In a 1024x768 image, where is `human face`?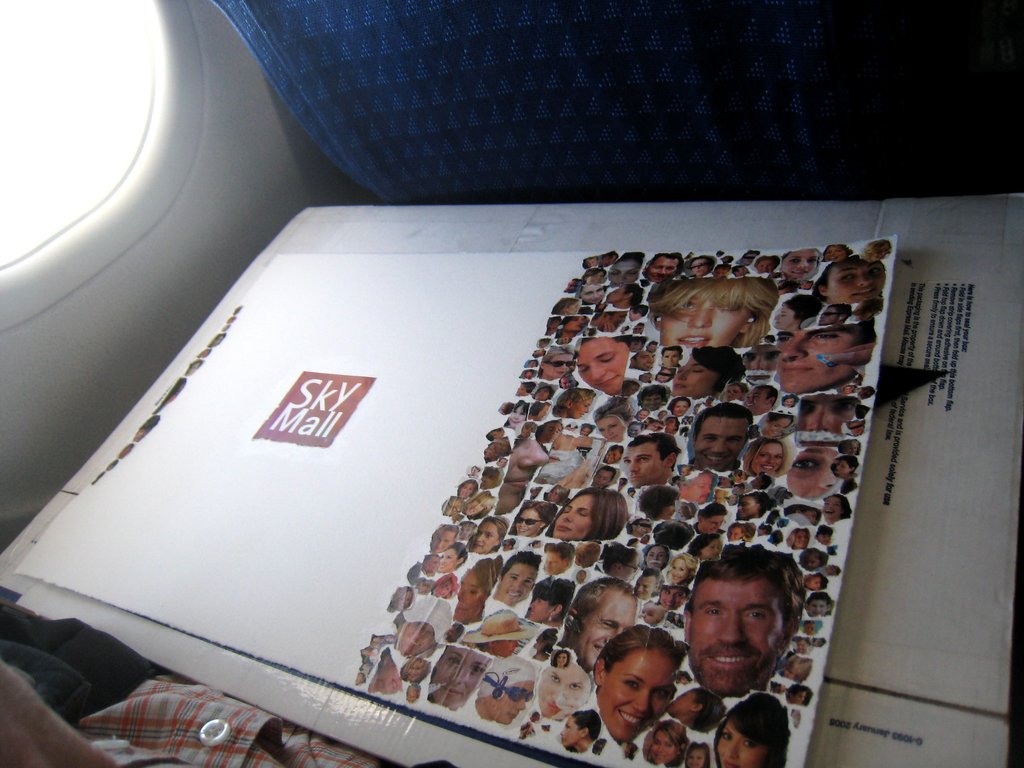
bbox=[509, 401, 525, 427].
